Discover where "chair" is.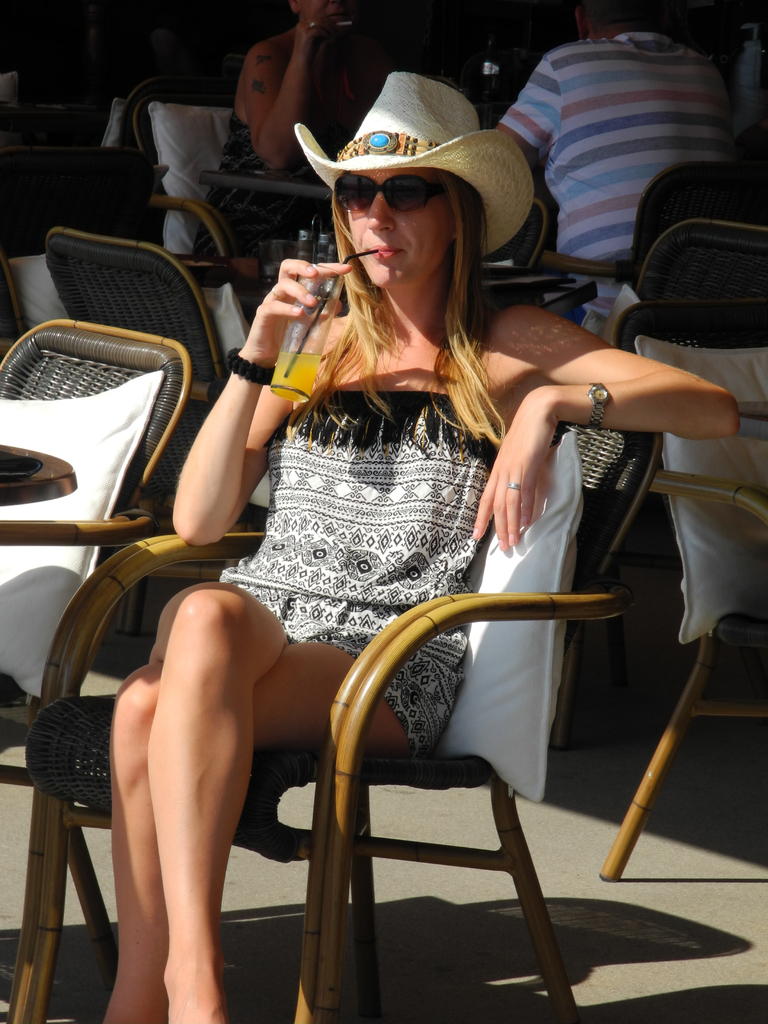
Discovered at detection(130, 99, 231, 289).
